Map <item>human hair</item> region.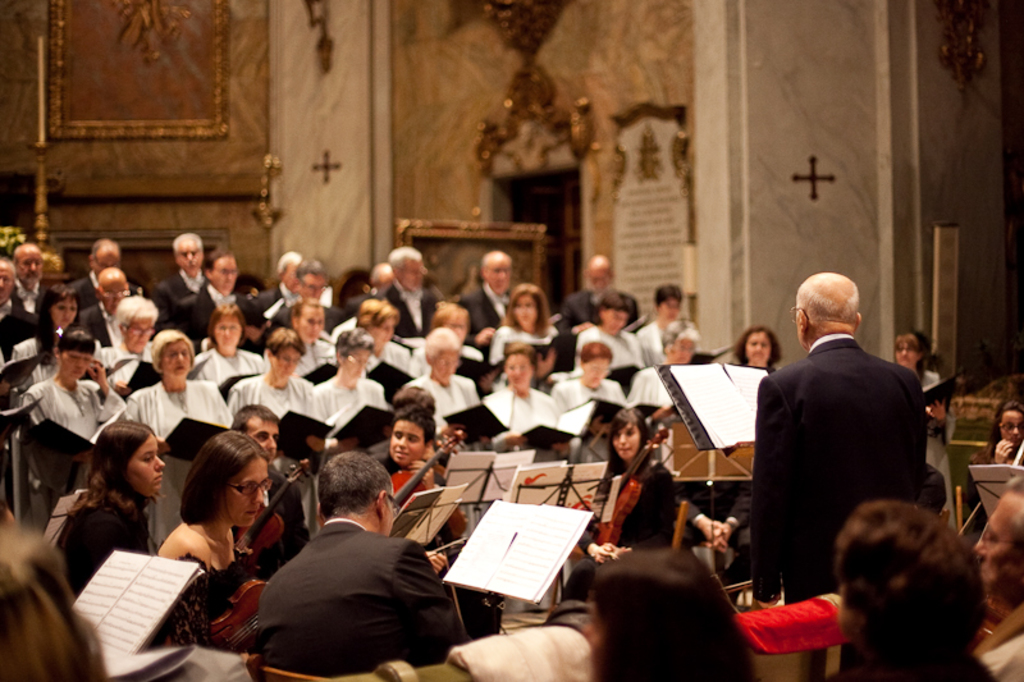
Mapped to box=[796, 271, 859, 325].
